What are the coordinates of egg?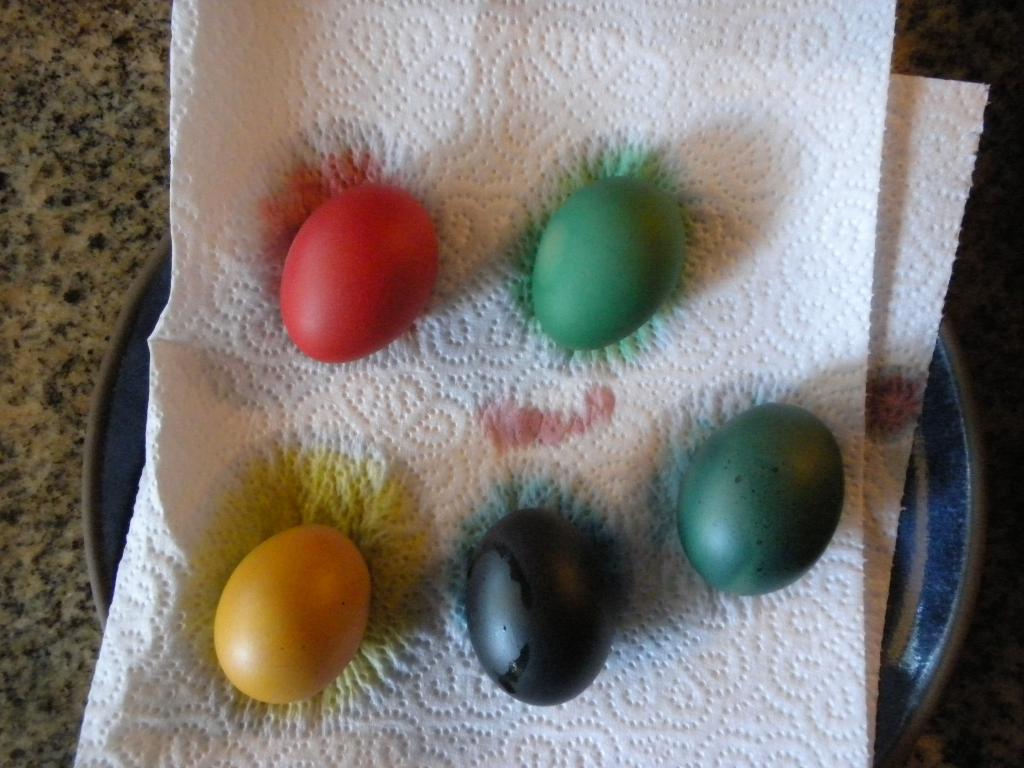
(x1=210, y1=526, x2=372, y2=706).
